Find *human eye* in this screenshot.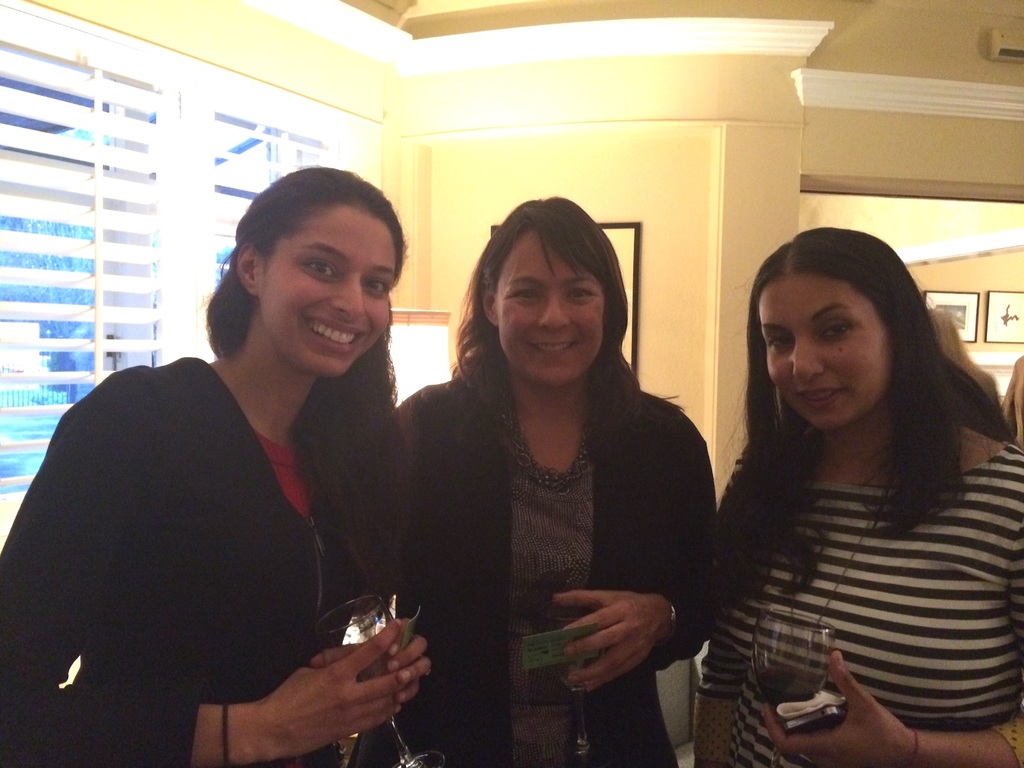
The bounding box for *human eye* is [left=362, top=280, right=390, bottom=298].
